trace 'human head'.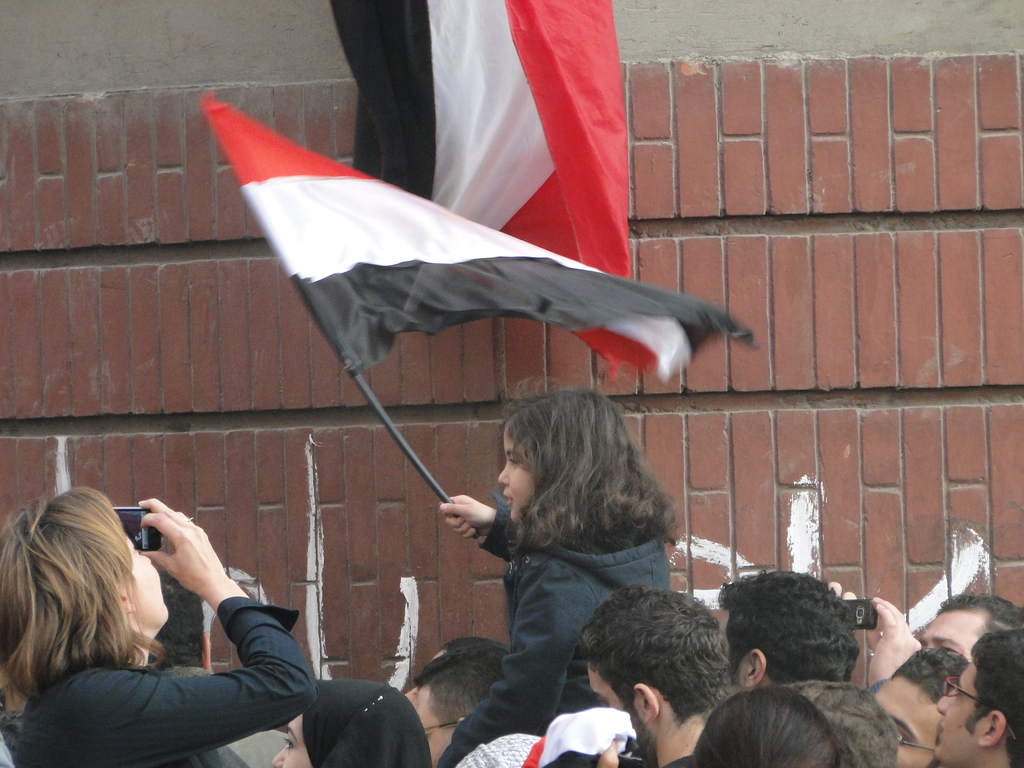
Traced to pyautogui.locateOnScreen(587, 593, 718, 754).
